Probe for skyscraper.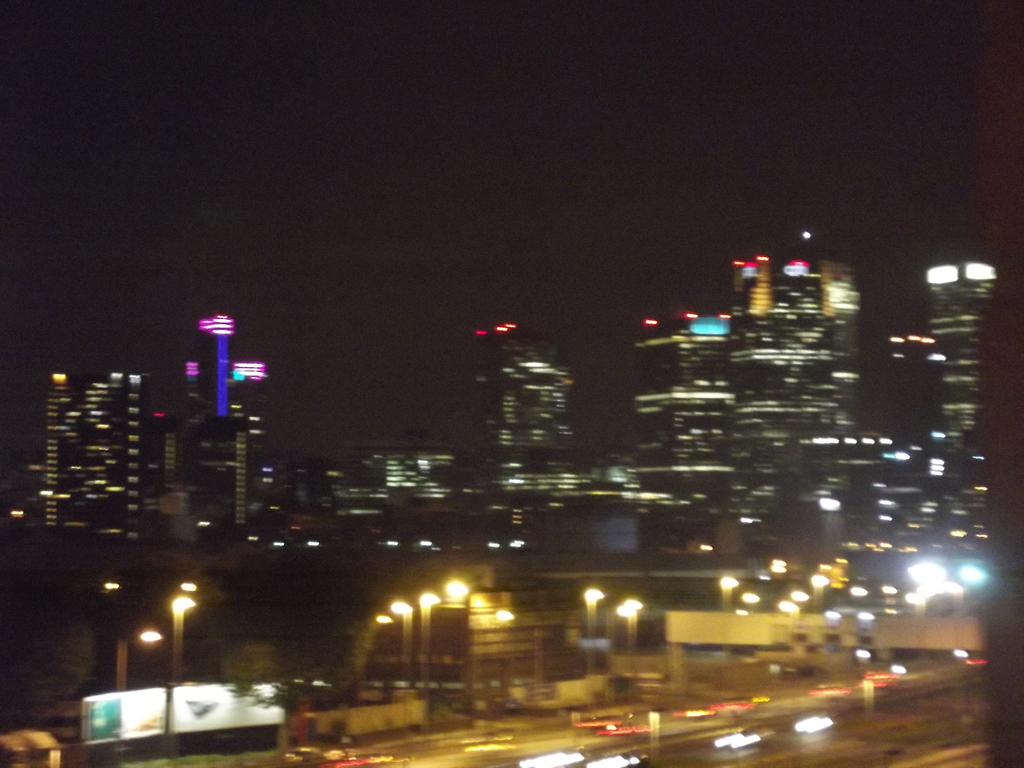
Probe result: (474,320,578,500).
